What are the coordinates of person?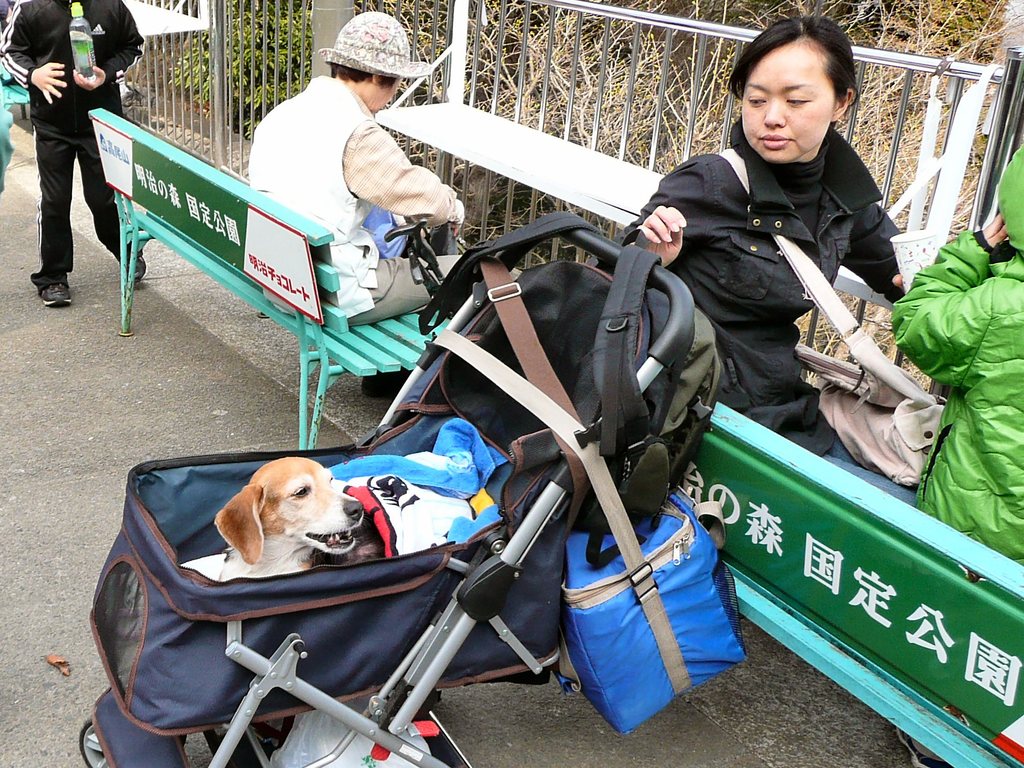
618:10:905:443.
